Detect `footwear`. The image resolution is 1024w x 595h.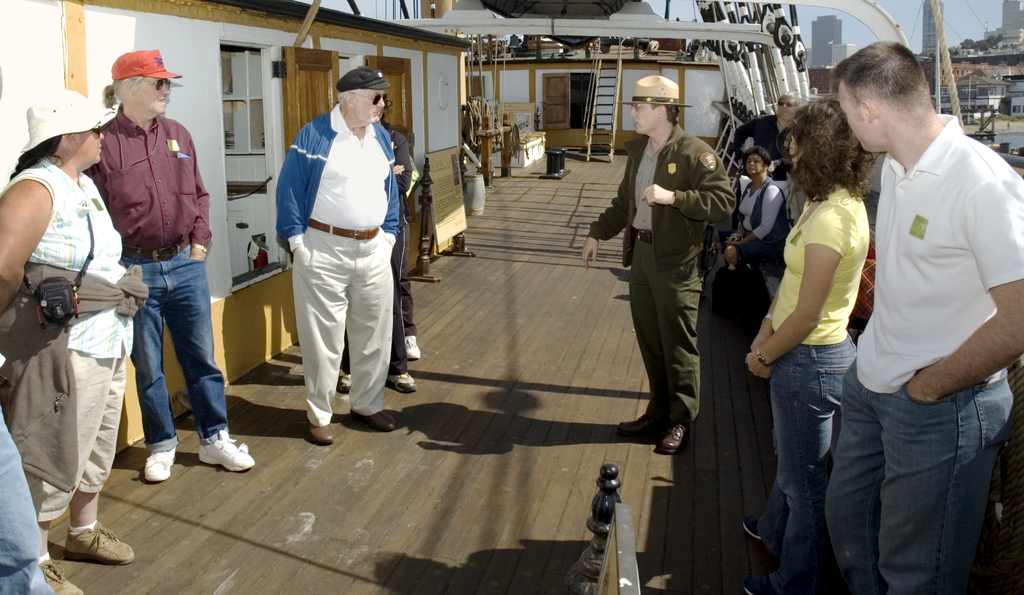
<box>403,338,427,361</box>.
